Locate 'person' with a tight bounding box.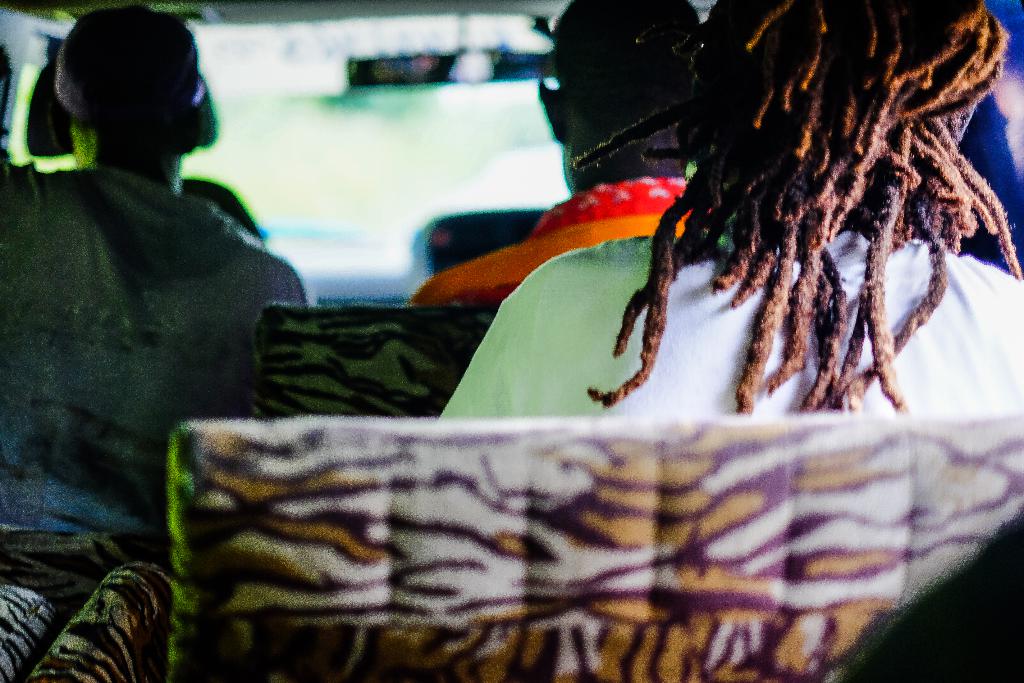
<bbox>436, 0, 1023, 422</bbox>.
